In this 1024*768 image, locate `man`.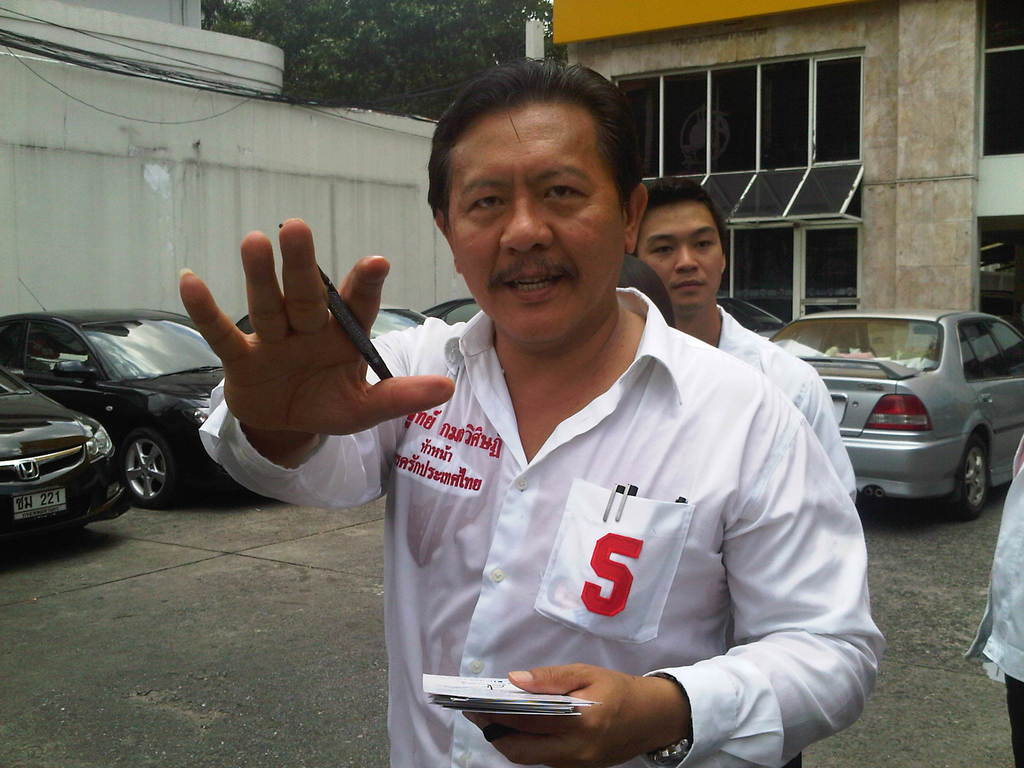
Bounding box: [633, 180, 852, 493].
